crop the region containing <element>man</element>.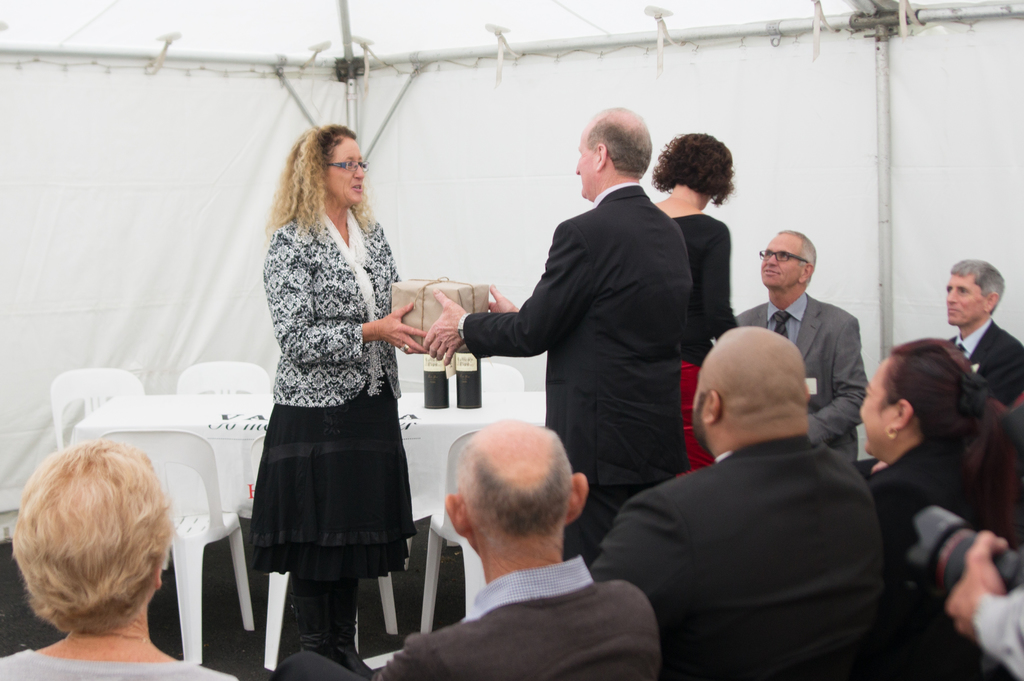
Crop region: 604 299 922 674.
